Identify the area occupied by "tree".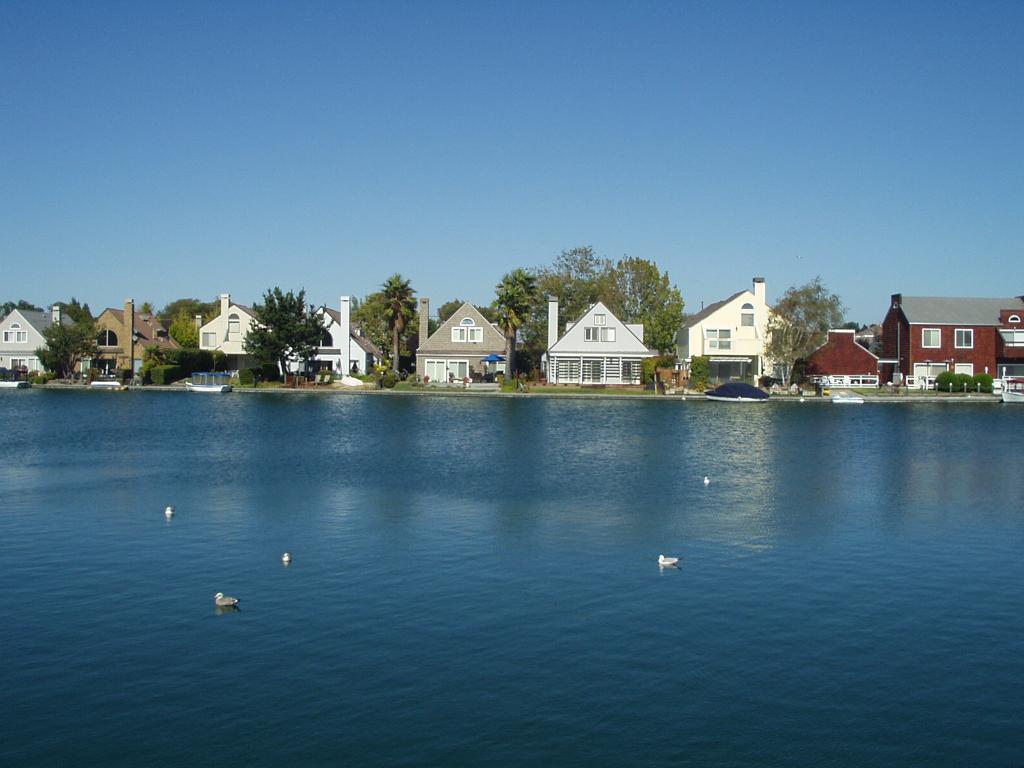
Area: box=[136, 303, 156, 316].
